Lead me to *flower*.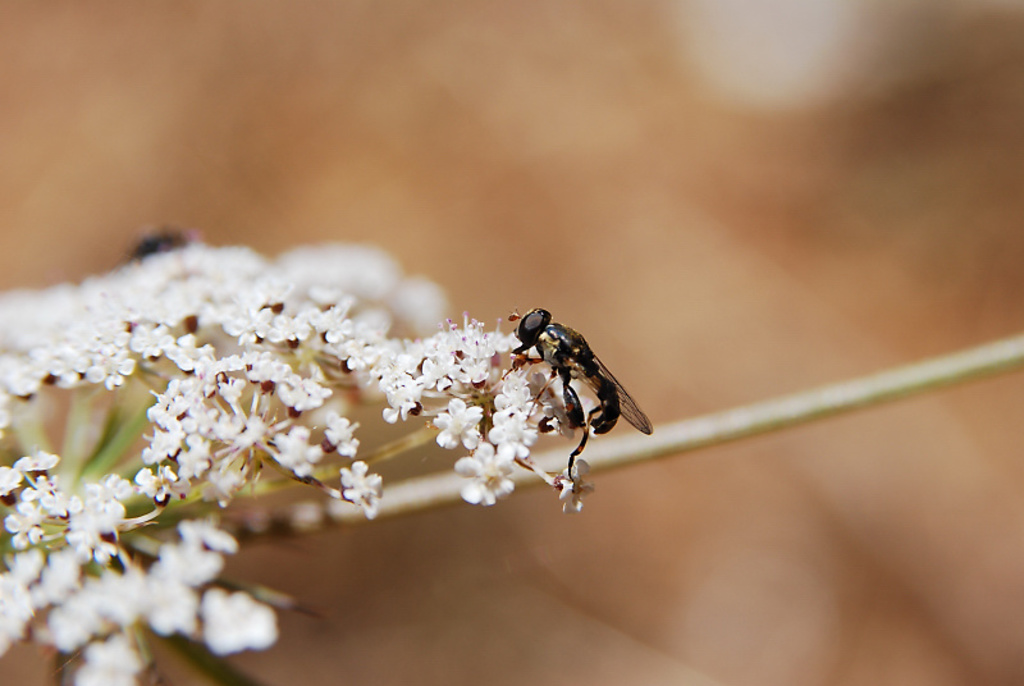
Lead to box=[364, 321, 586, 498].
